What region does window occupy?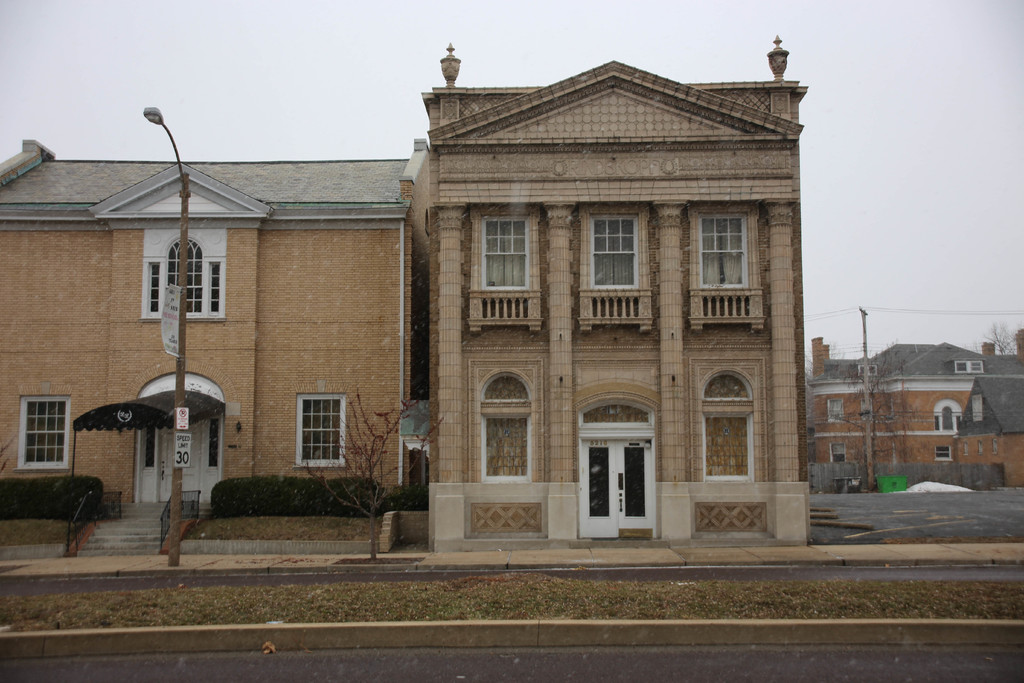
bbox=[17, 395, 69, 469].
